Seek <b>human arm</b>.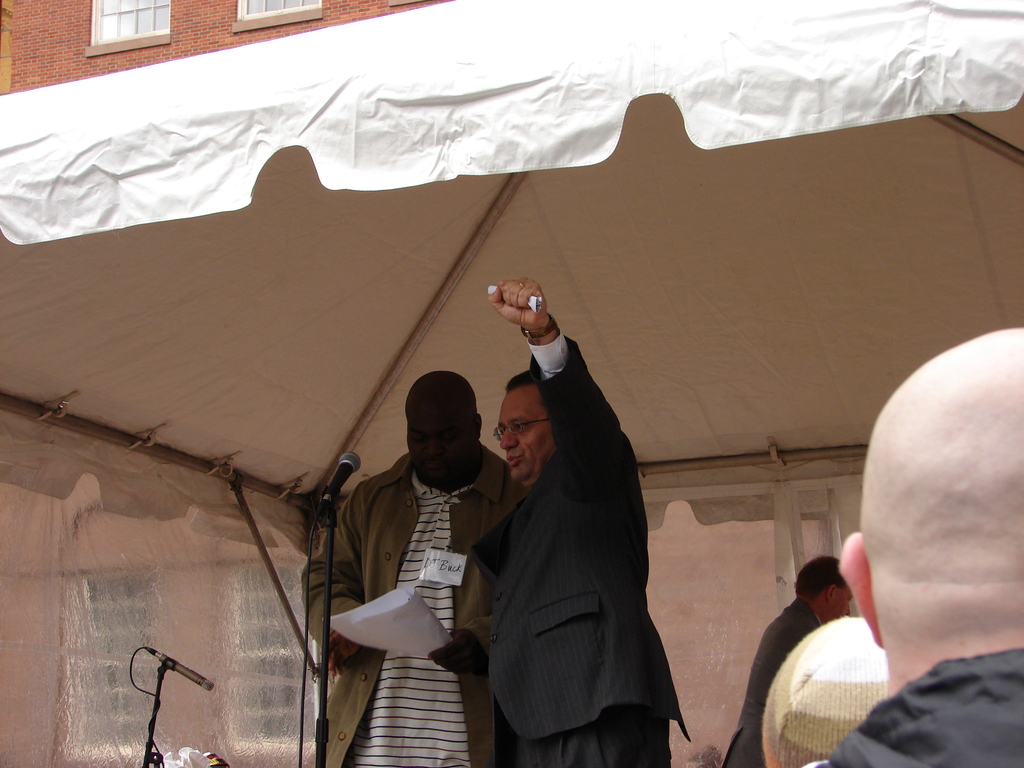
Rect(488, 271, 645, 498).
